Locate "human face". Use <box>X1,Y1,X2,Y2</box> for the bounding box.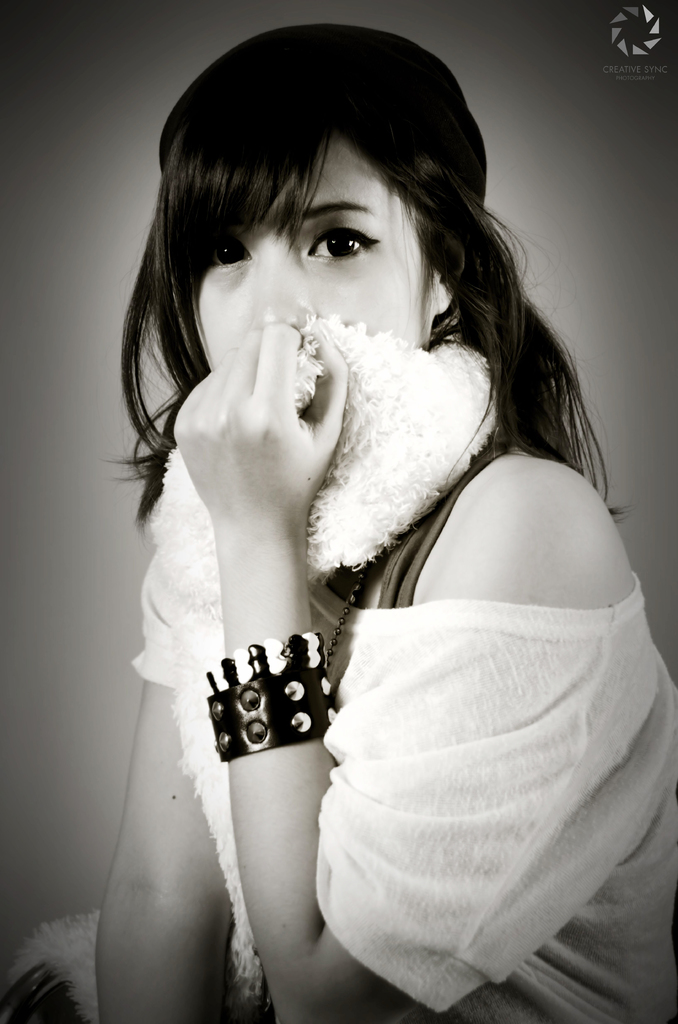
<box>191,141,427,365</box>.
